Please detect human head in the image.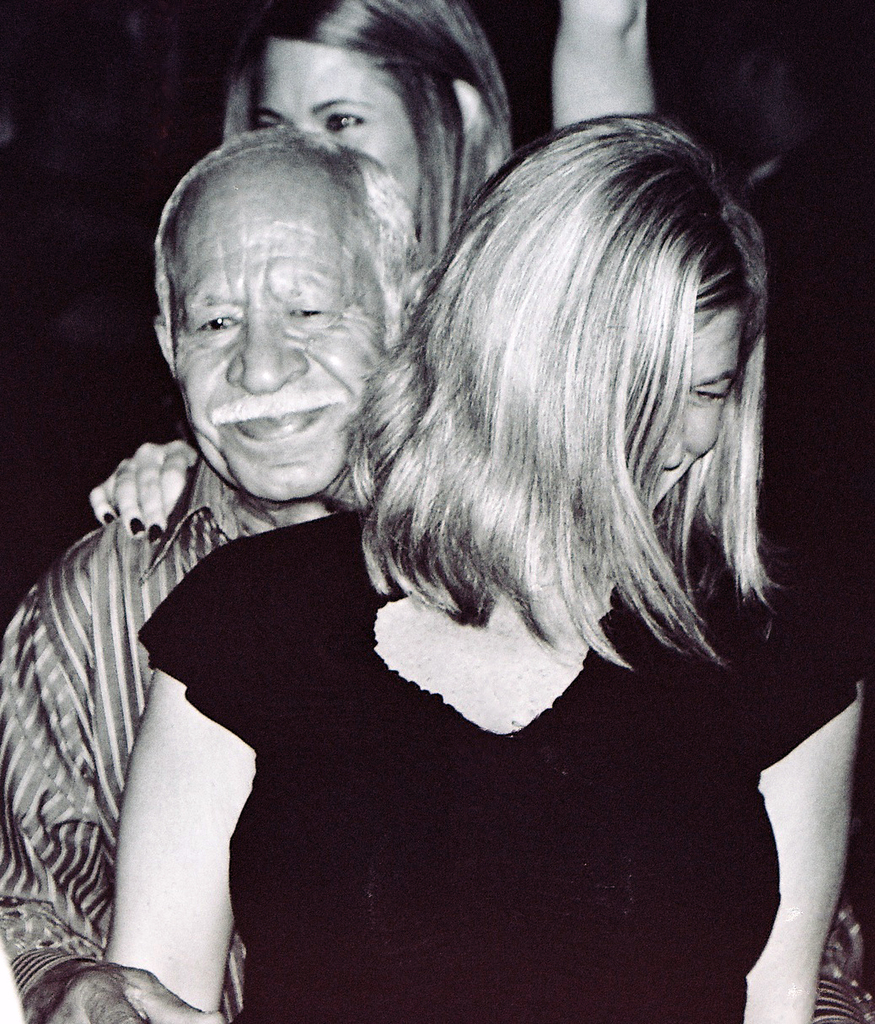
151, 124, 435, 501.
